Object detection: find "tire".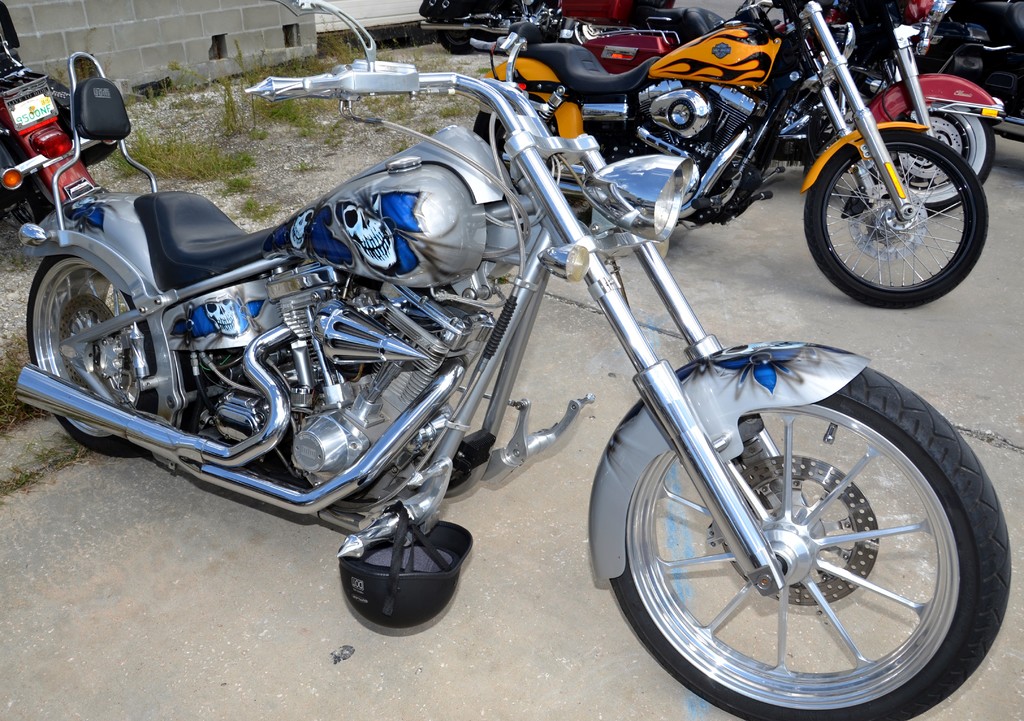
618, 374, 989, 705.
